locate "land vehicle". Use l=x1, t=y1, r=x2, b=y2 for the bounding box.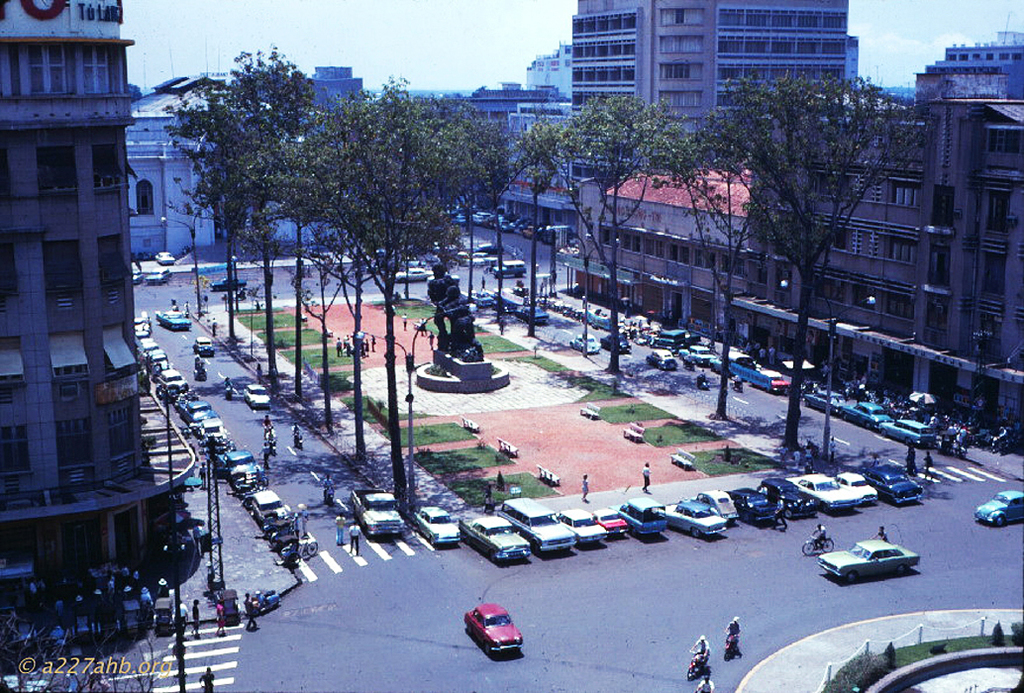
l=458, t=513, r=531, b=564.
